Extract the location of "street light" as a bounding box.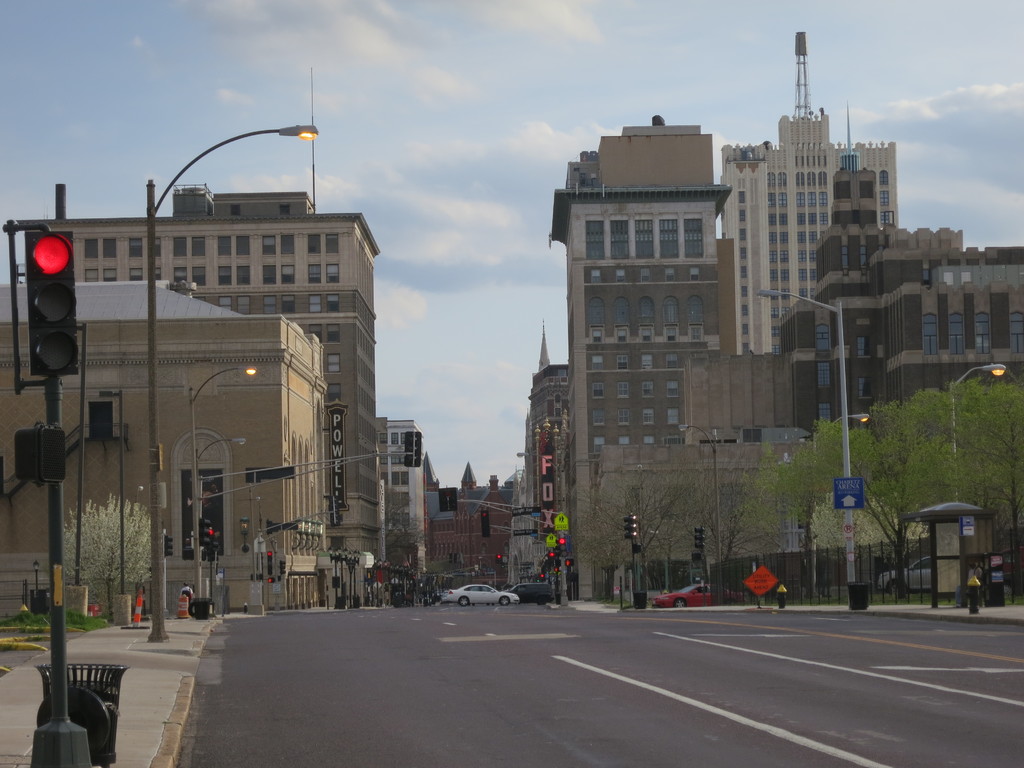
<bbox>672, 426, 718, 611</bbox>.
